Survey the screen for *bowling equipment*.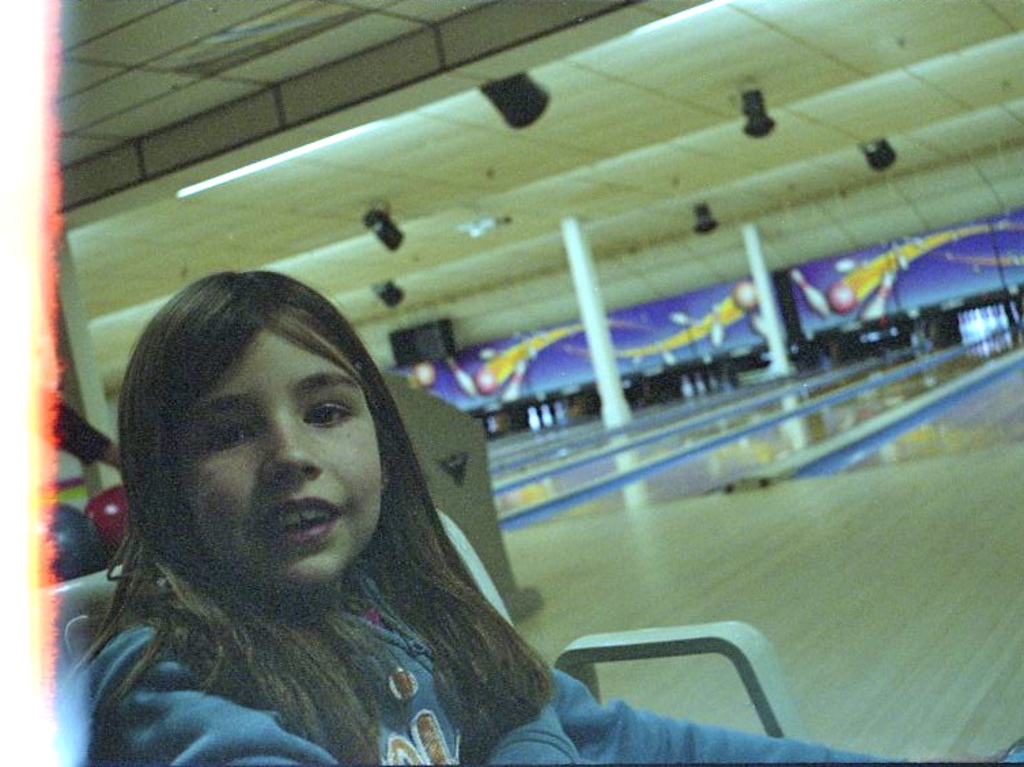
Survey found: l=53, t=393, r=545, b=620.
